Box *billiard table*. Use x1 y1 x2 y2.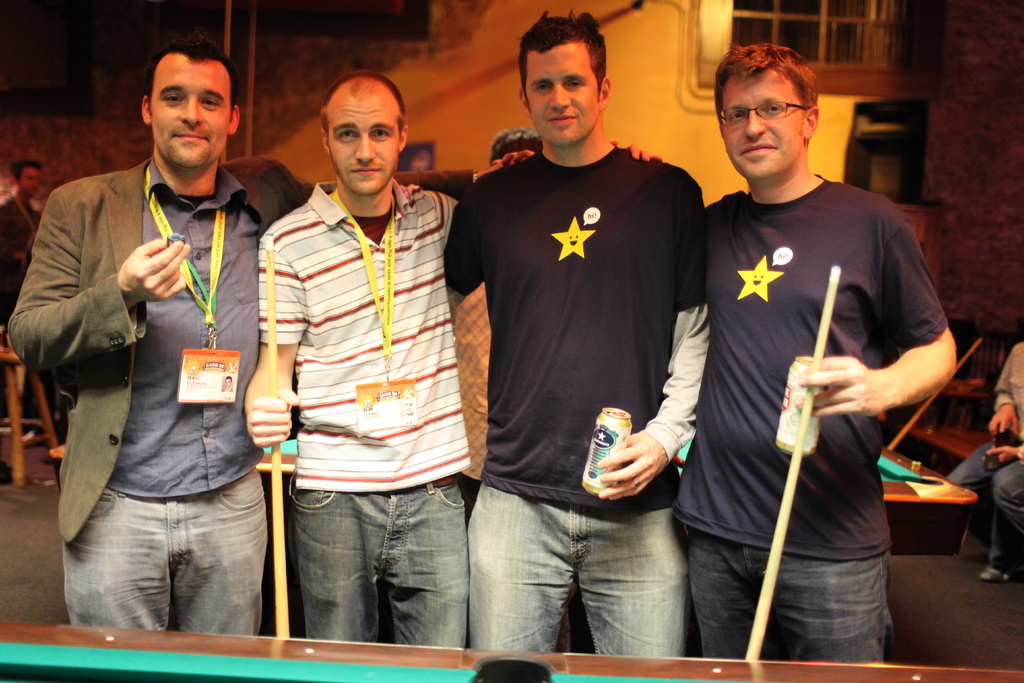
47 440 977 561.
